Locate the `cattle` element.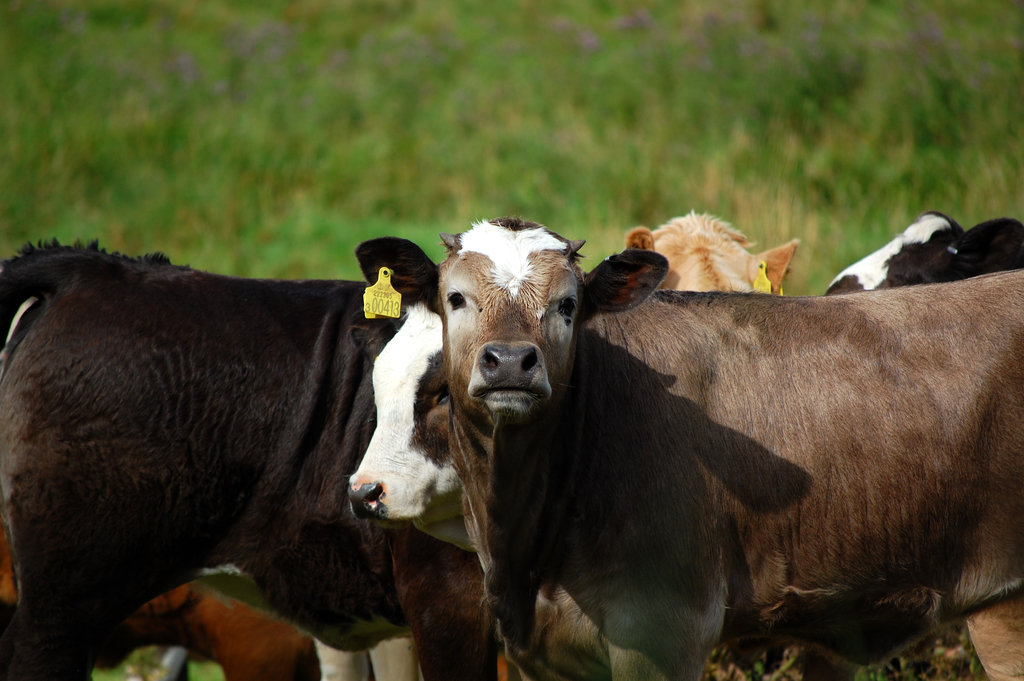
Element bbox: pyautogui.locateOnScreen(618, 206, 804, 298).
